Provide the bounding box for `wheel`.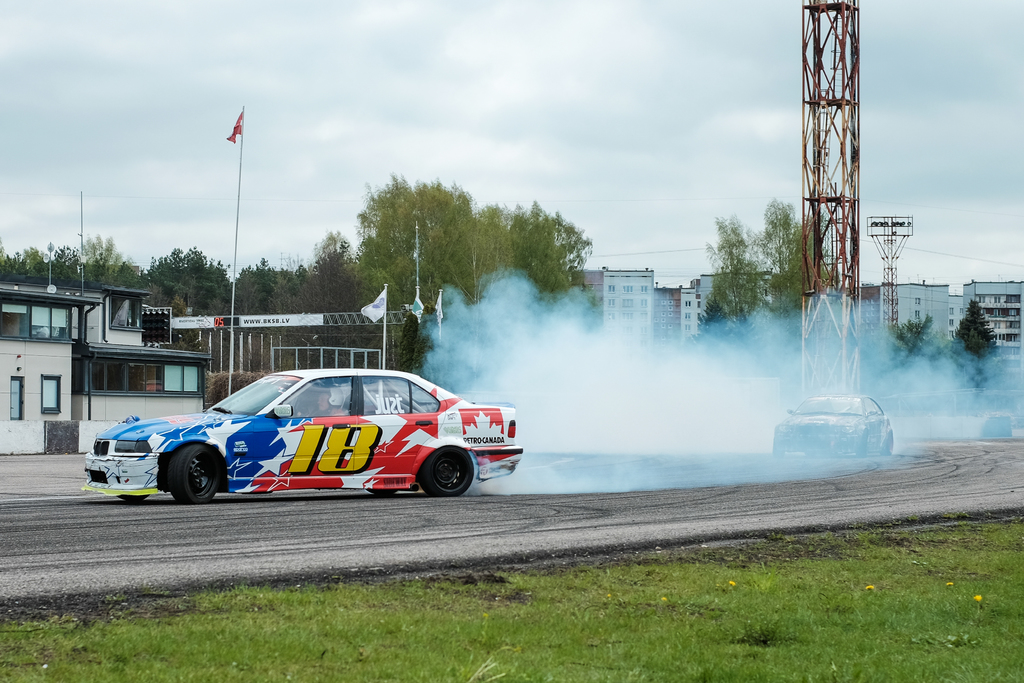
select_region(175, 446, 223, 504).
